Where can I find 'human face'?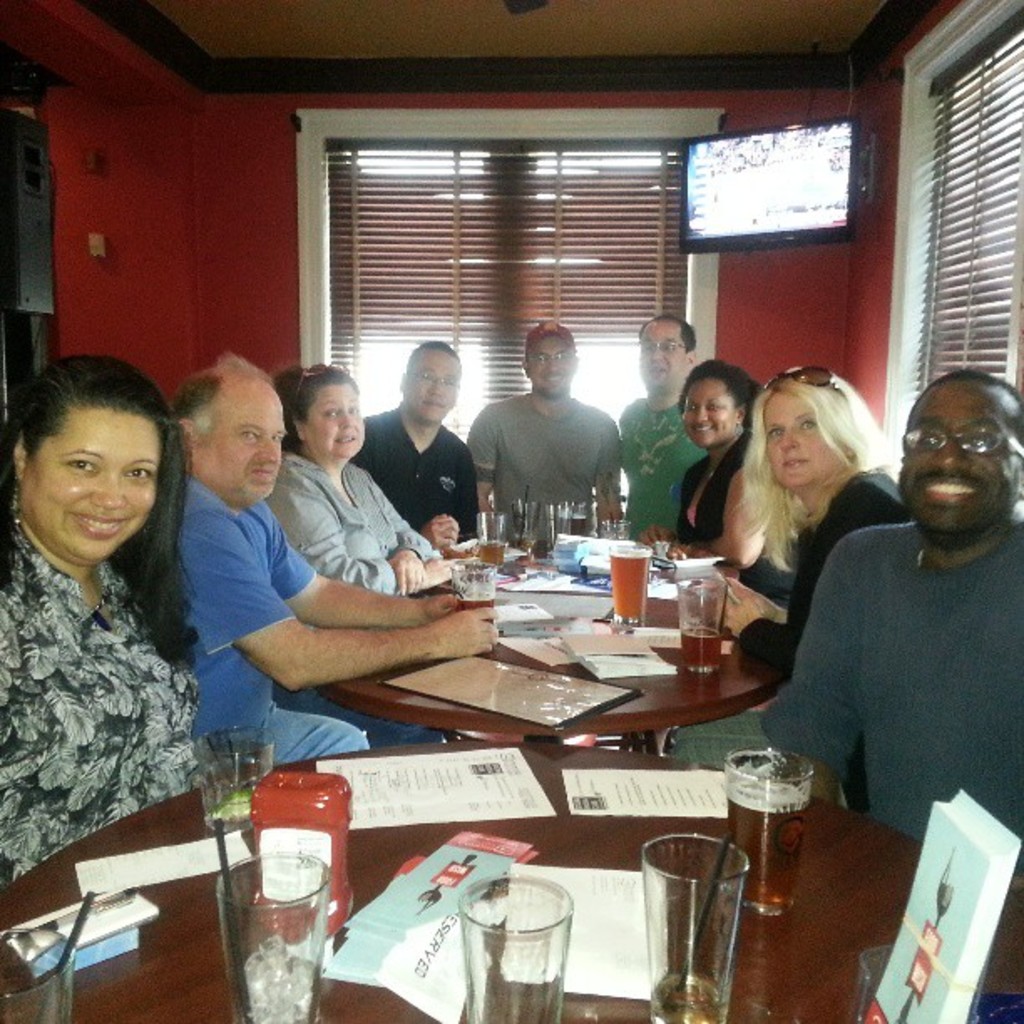
You can find it at {"x1": 529, "y1": 340, "x2": 579, "y2": 395}.
